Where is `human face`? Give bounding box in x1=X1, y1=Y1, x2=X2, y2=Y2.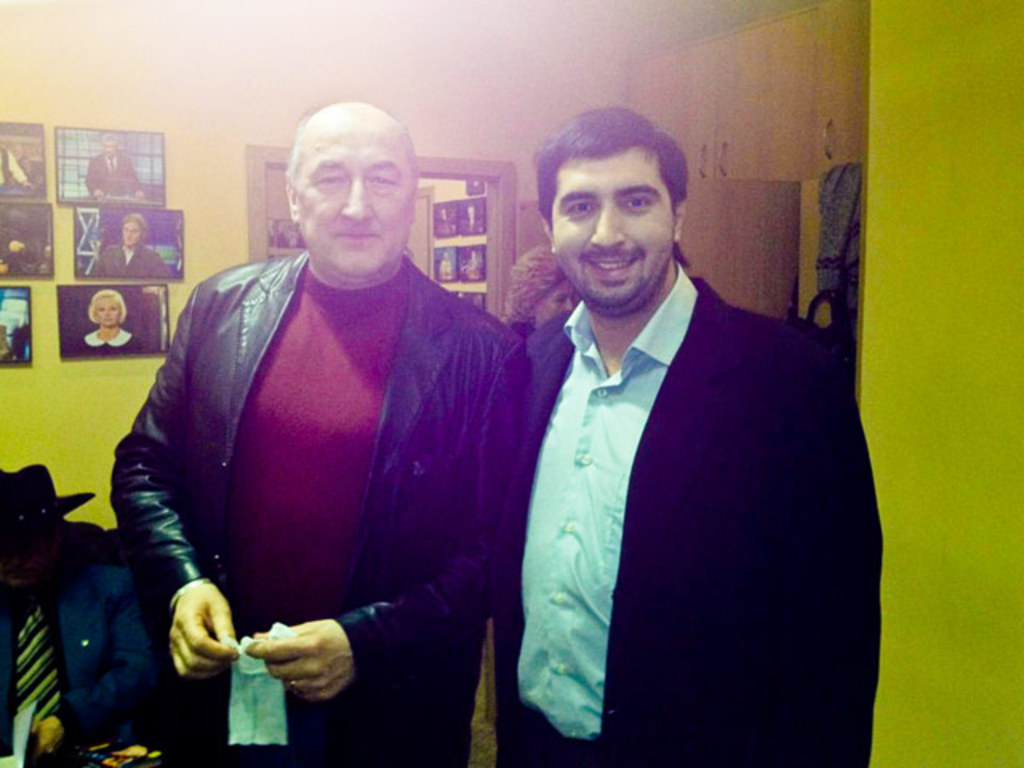
x1=298, y1=128, x2=414, y2=280.
